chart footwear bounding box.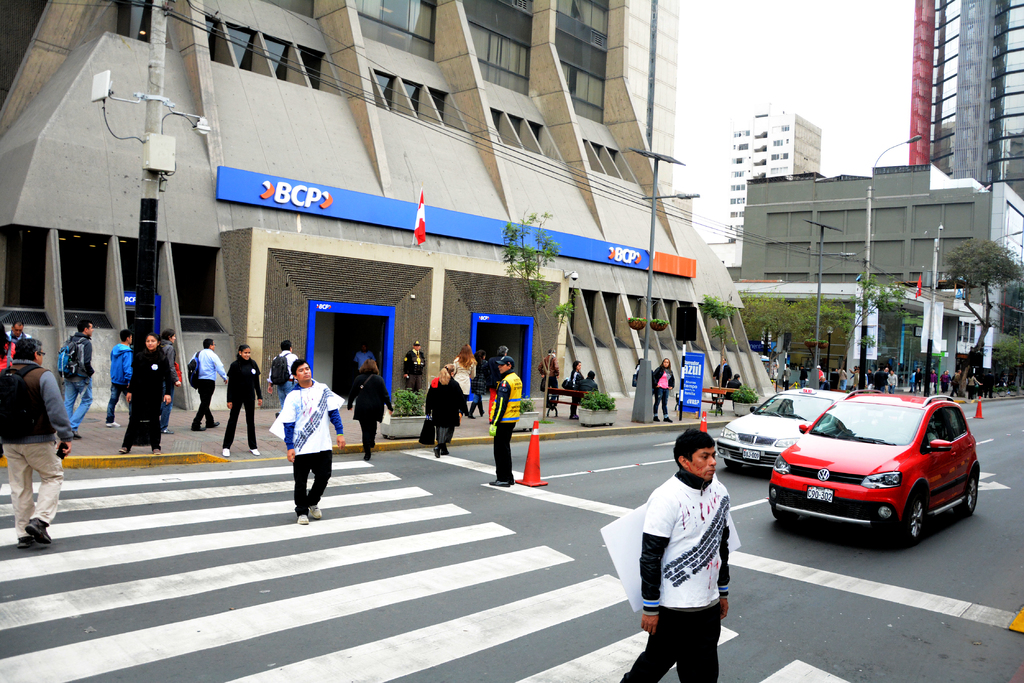
Charted: [x1=70, y1=429, x2=84, y2=442].
